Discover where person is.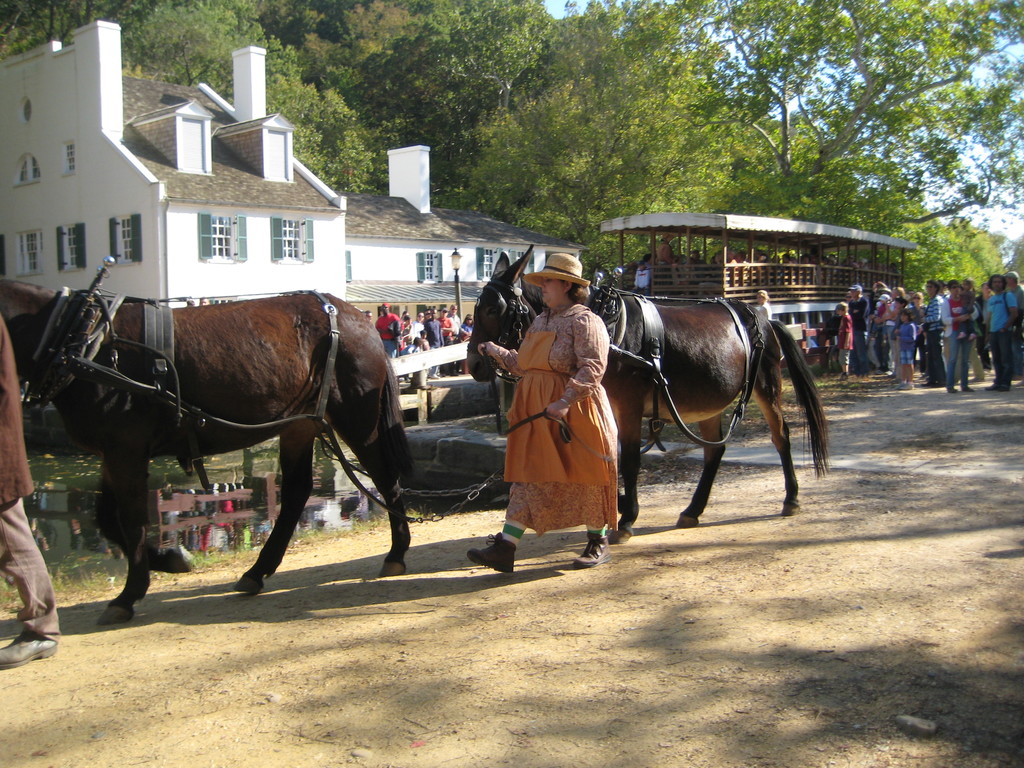
Discovered at x1=200 y1=297 x2=207 y2=305.
